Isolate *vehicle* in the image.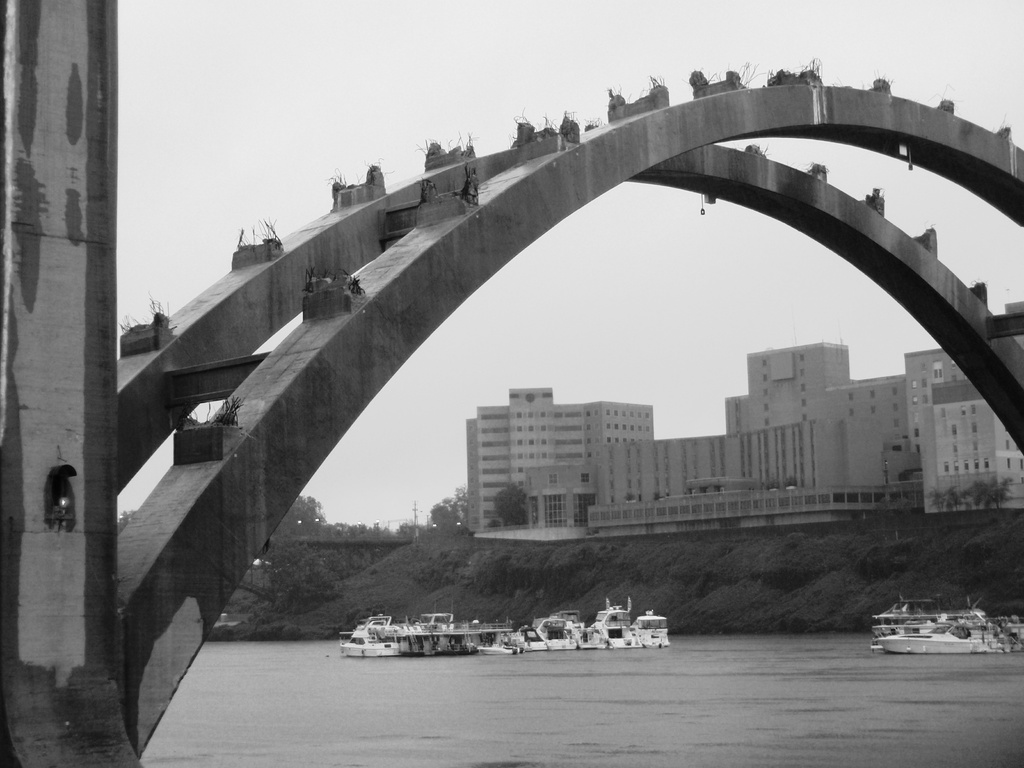
Isolated region: x1=501 y1=614 x2=609 y2=651.
